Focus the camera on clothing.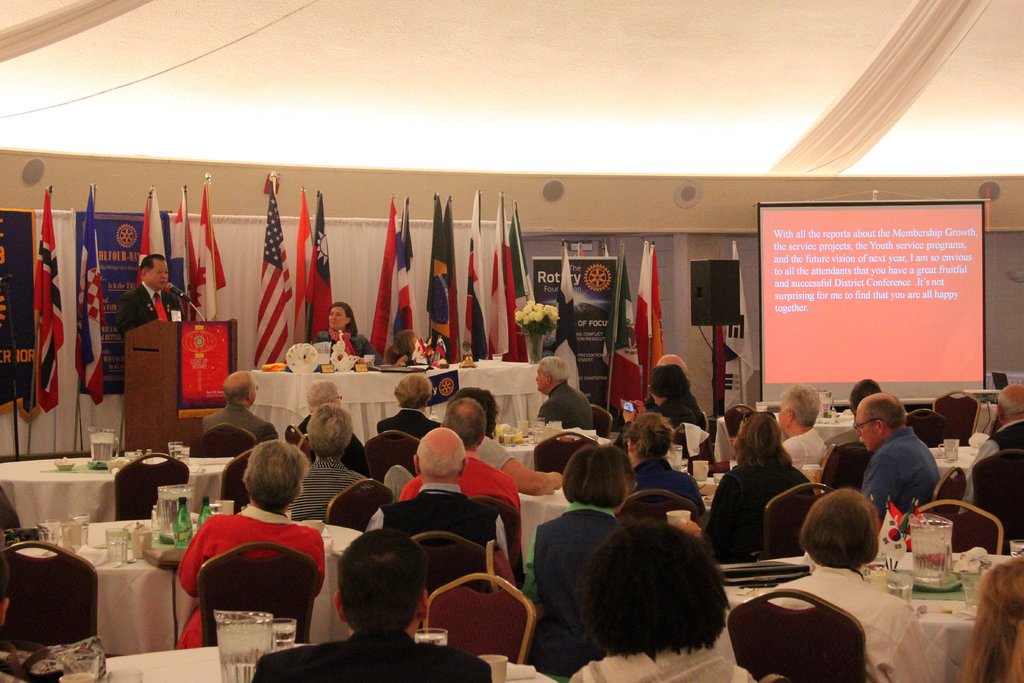
Focus region: {"left": 550, "top": 636, "right": 740, "bottom": 682}.
